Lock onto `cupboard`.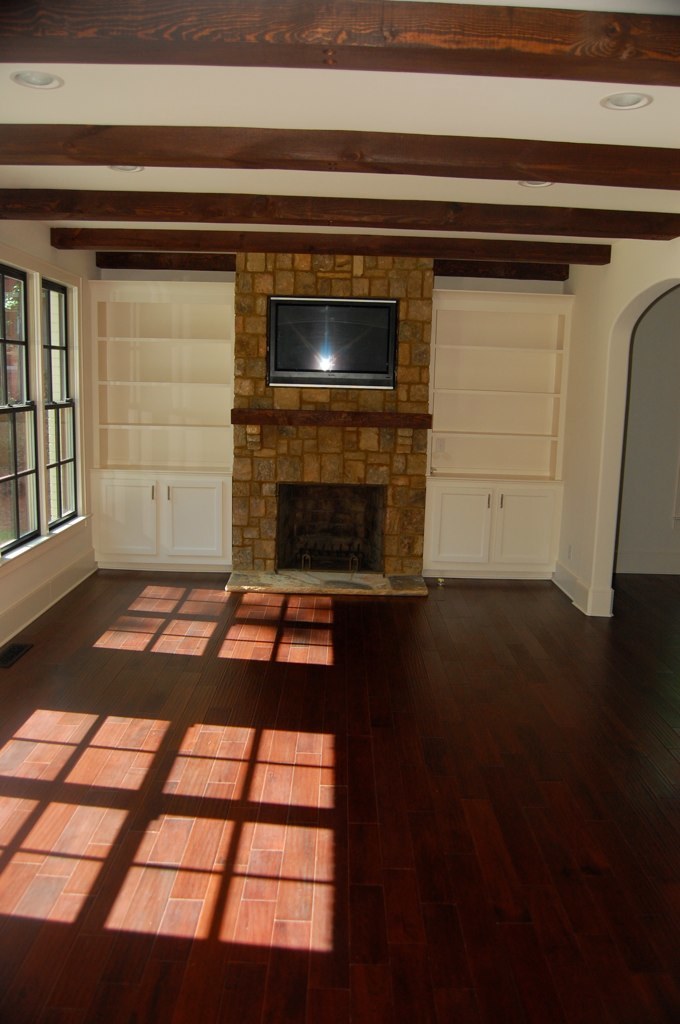
Locked: bbox=[75, 272, 238, 585].
